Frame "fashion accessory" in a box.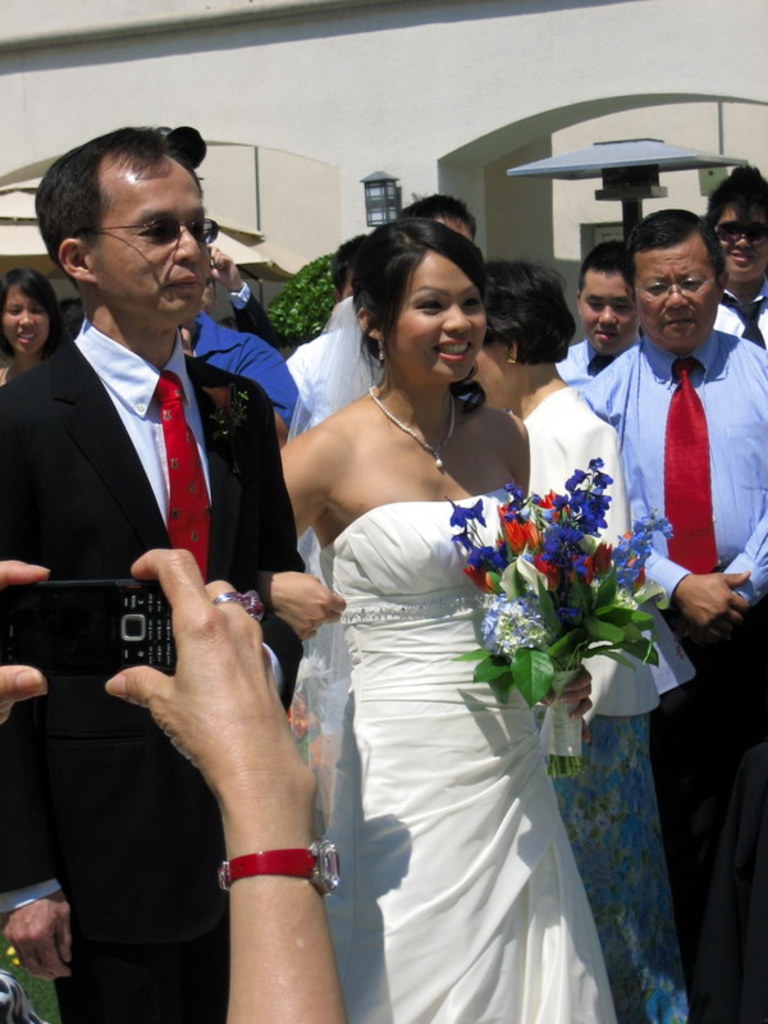
detection(252, 204, 343, 358).
